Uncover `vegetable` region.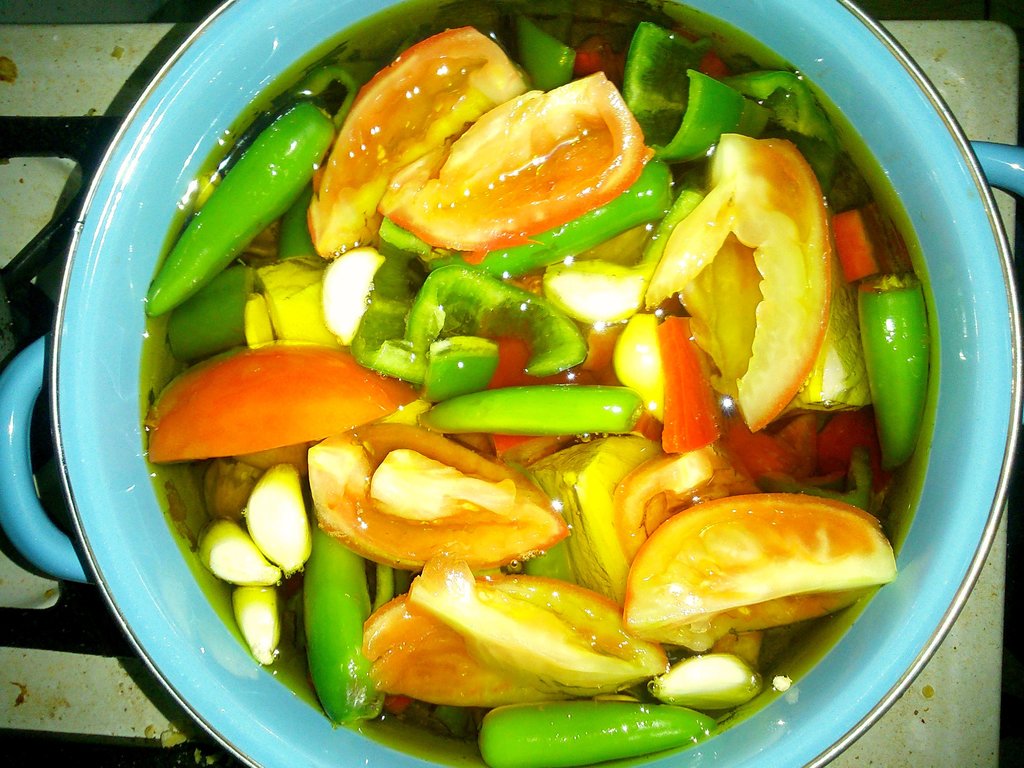
Uncovered: (363,221,432,381).
